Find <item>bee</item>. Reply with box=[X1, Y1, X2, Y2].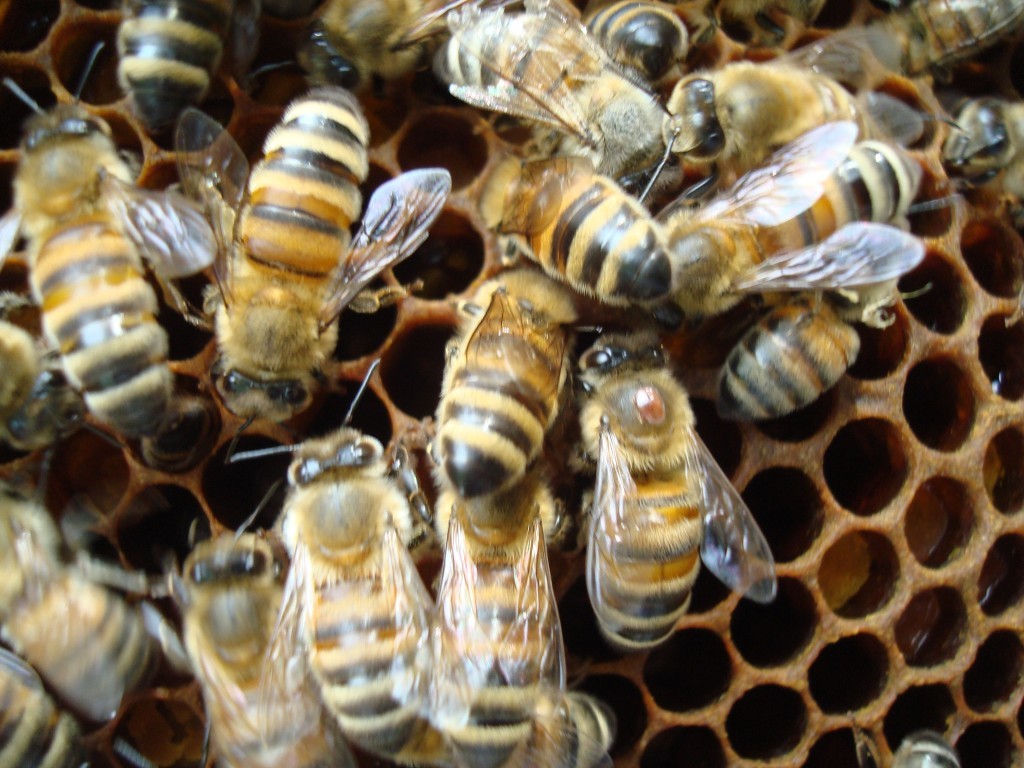
box=[265, 426, 492, 767].
